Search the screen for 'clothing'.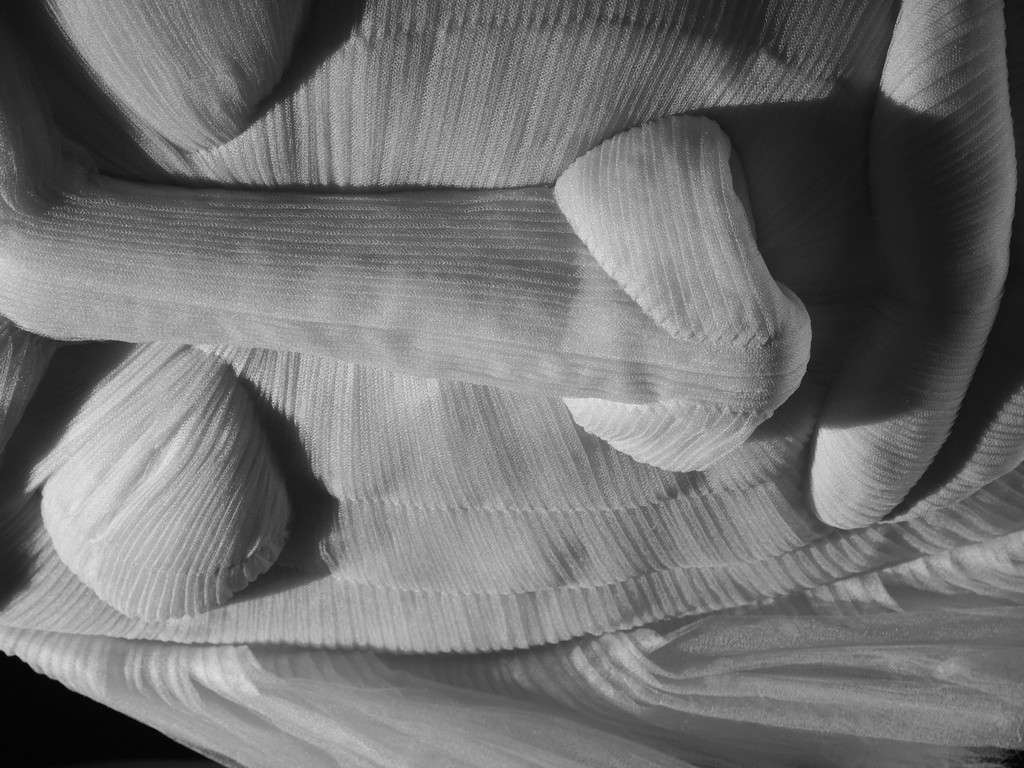
Found at crop(0, 0, 1023, 767).
